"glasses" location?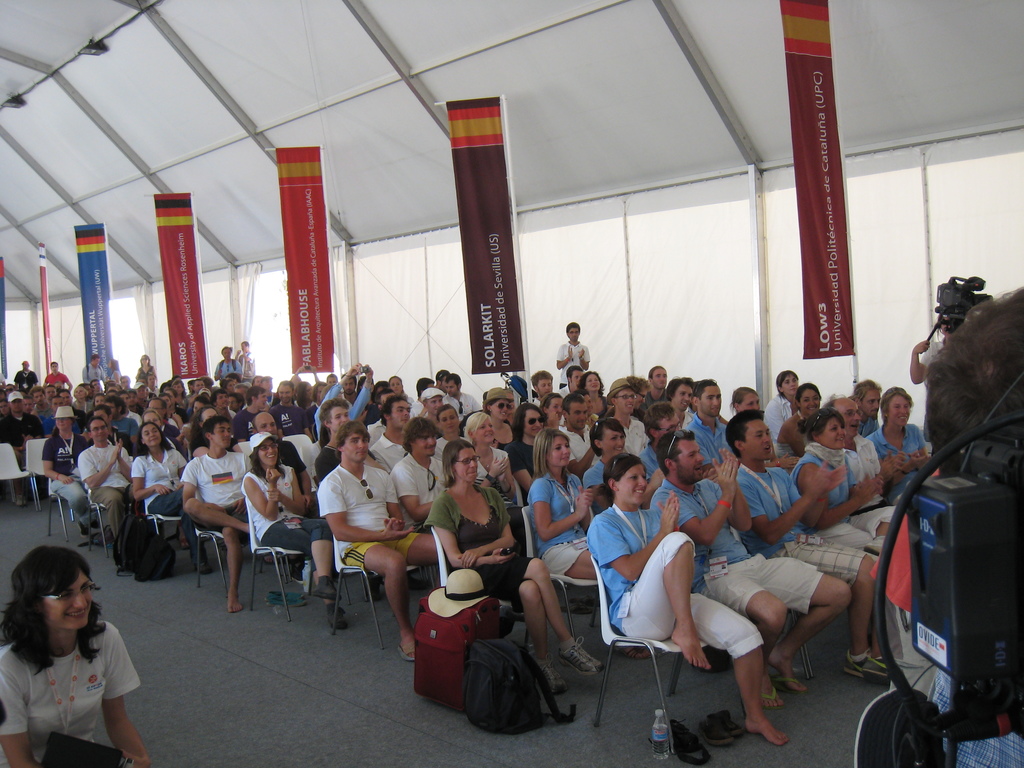
bbox(47, 582, 98, 602)
